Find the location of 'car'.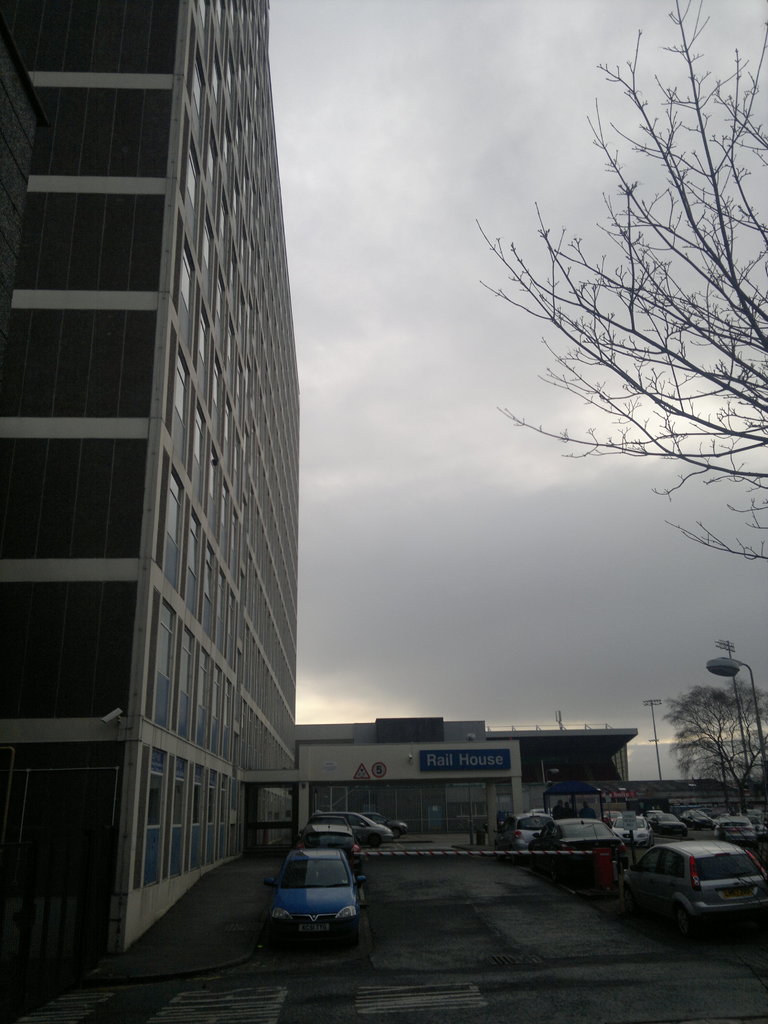
Location: crop(314, 810, 394, 846).
